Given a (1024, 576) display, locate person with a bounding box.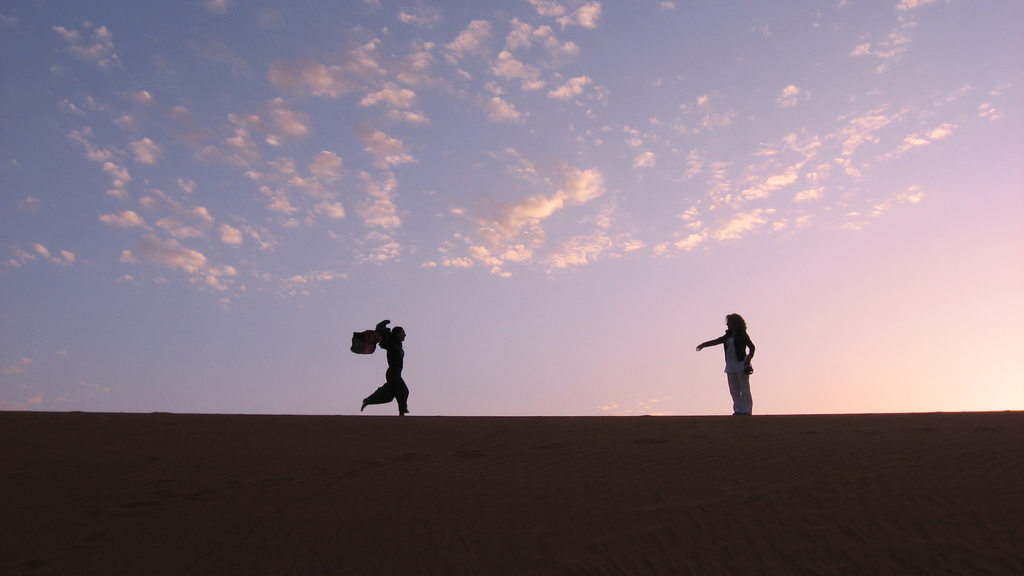
Located: Rect(703, 304, 768, 412).
